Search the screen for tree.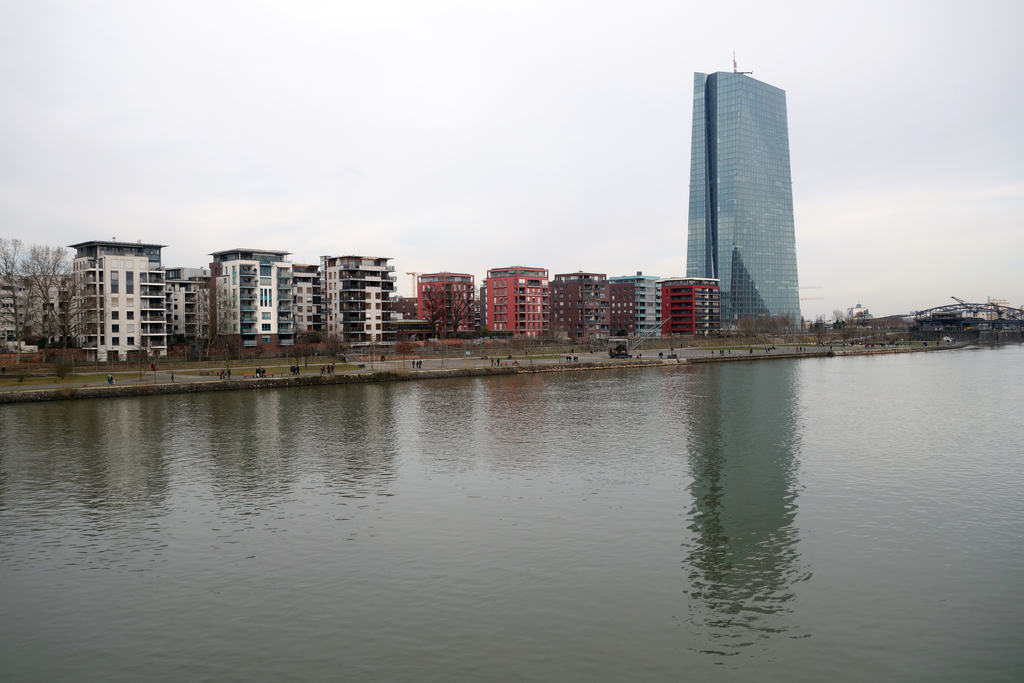
Found at {"left": 827, "top": 308, "right": 844, "bottom": 330}.
